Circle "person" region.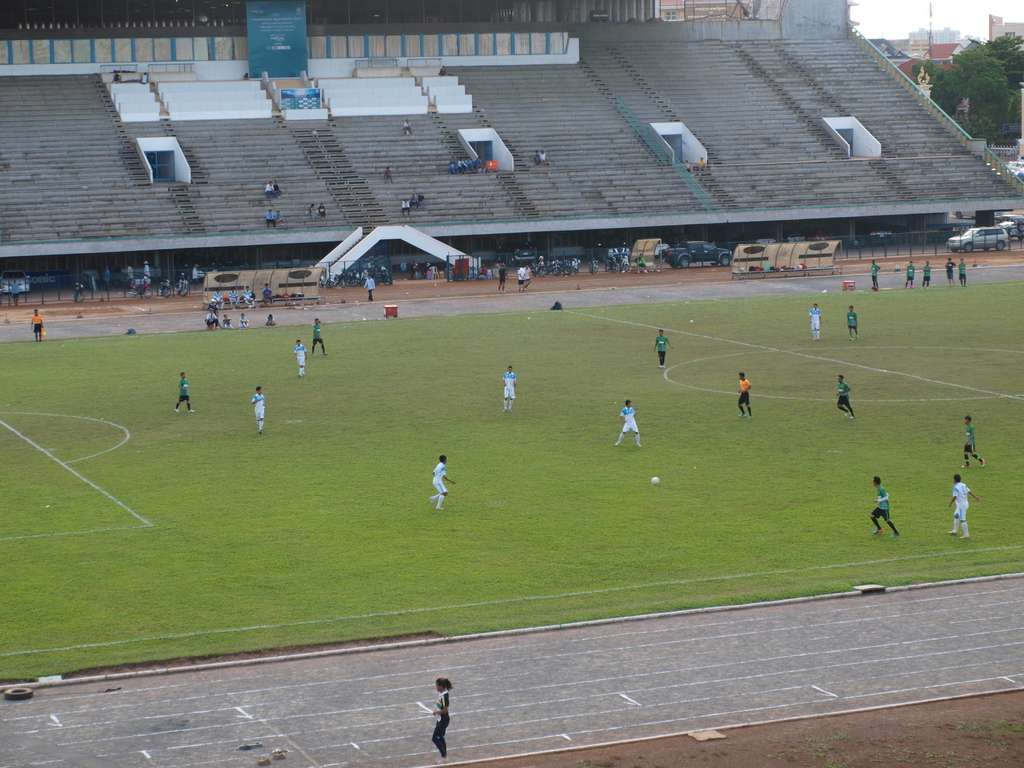
Region: bbox=(902, 254, 915, 289).
